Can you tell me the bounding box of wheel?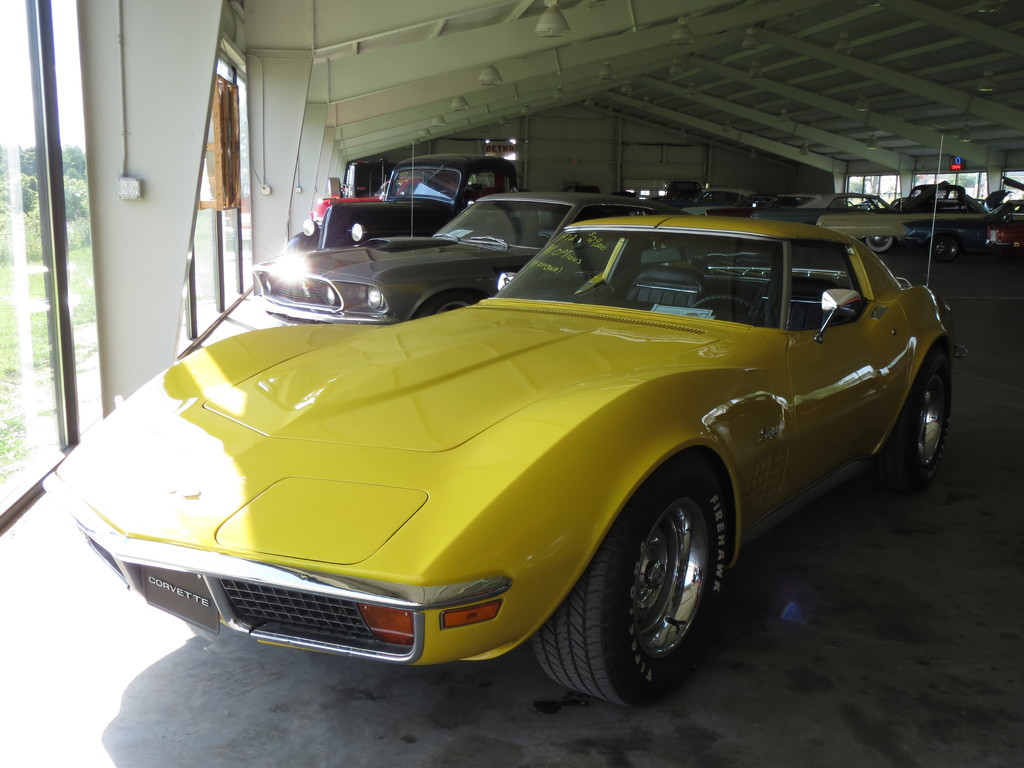
BBox(888, 339, 956, 483).
